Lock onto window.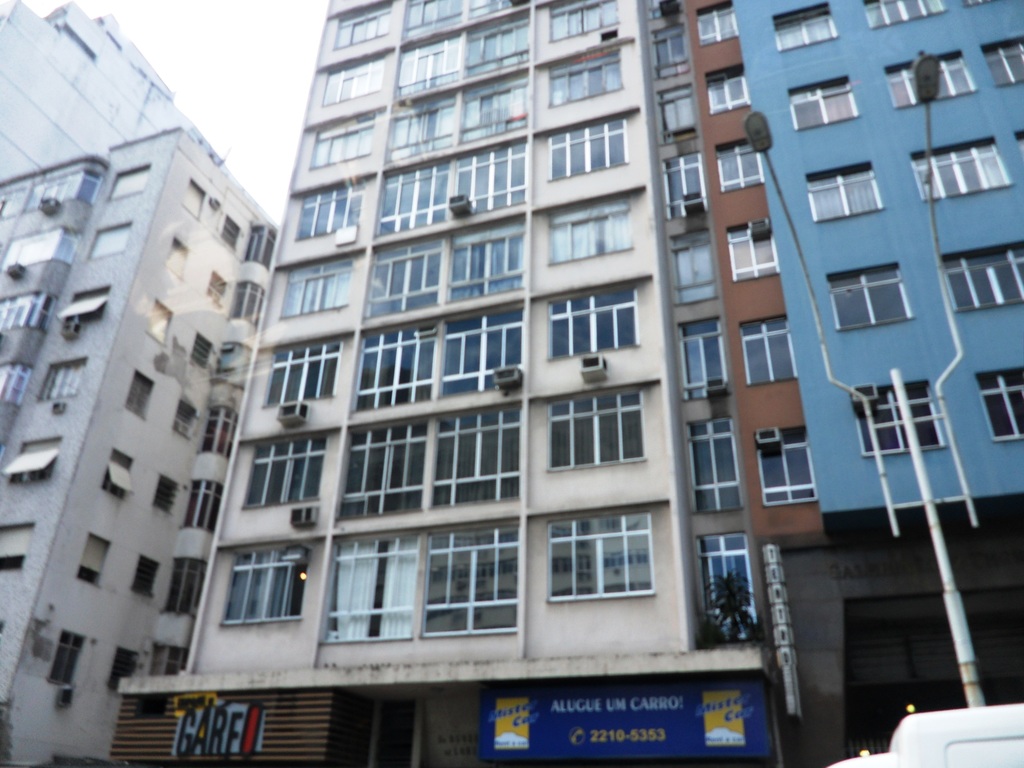
Locked: box(535, 37, 627, 108).
